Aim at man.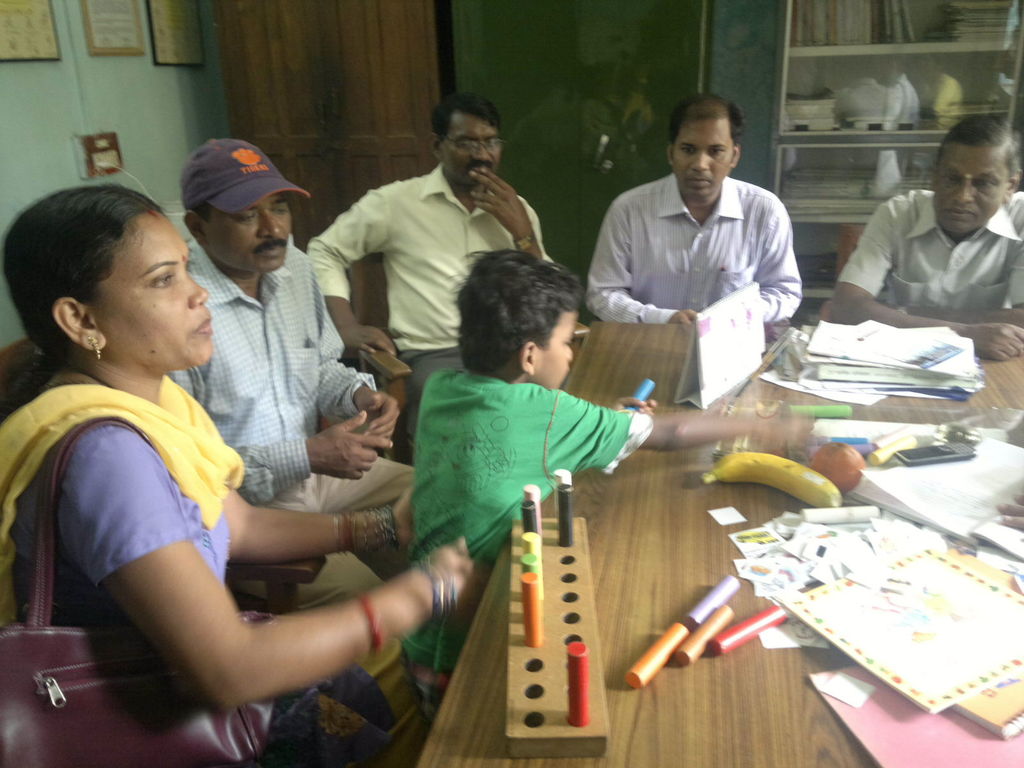
Aimed at select_region(836, 117, 1023, 330).
